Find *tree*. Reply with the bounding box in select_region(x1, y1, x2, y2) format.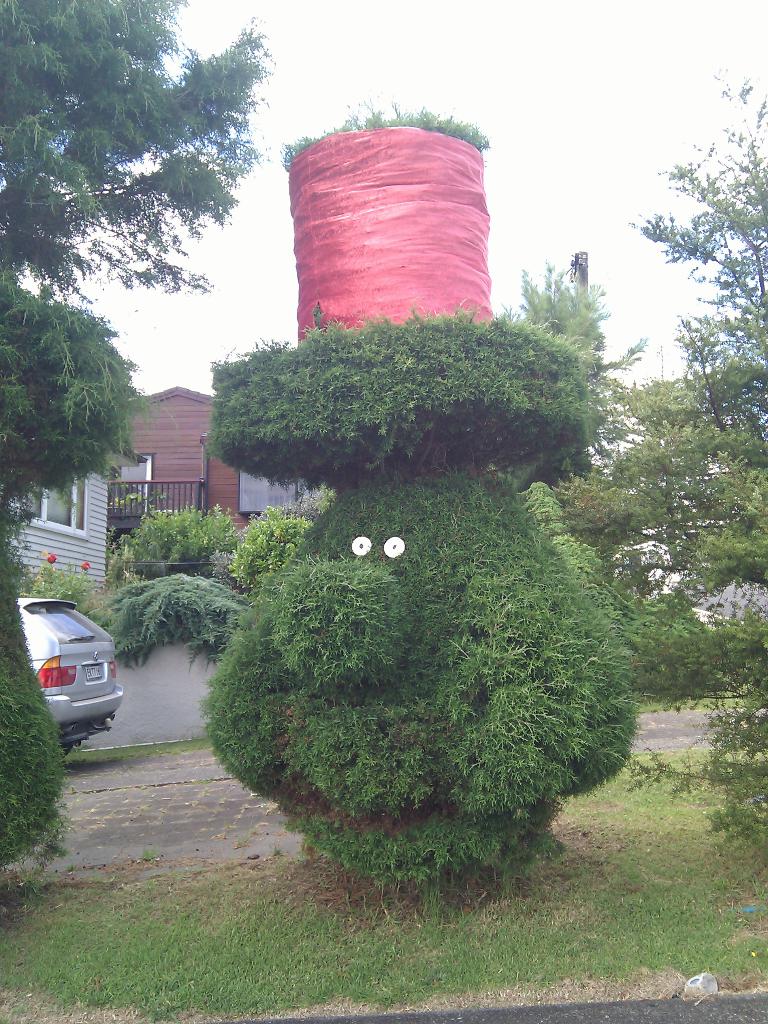
select_region(0, 0, 287, 903).
